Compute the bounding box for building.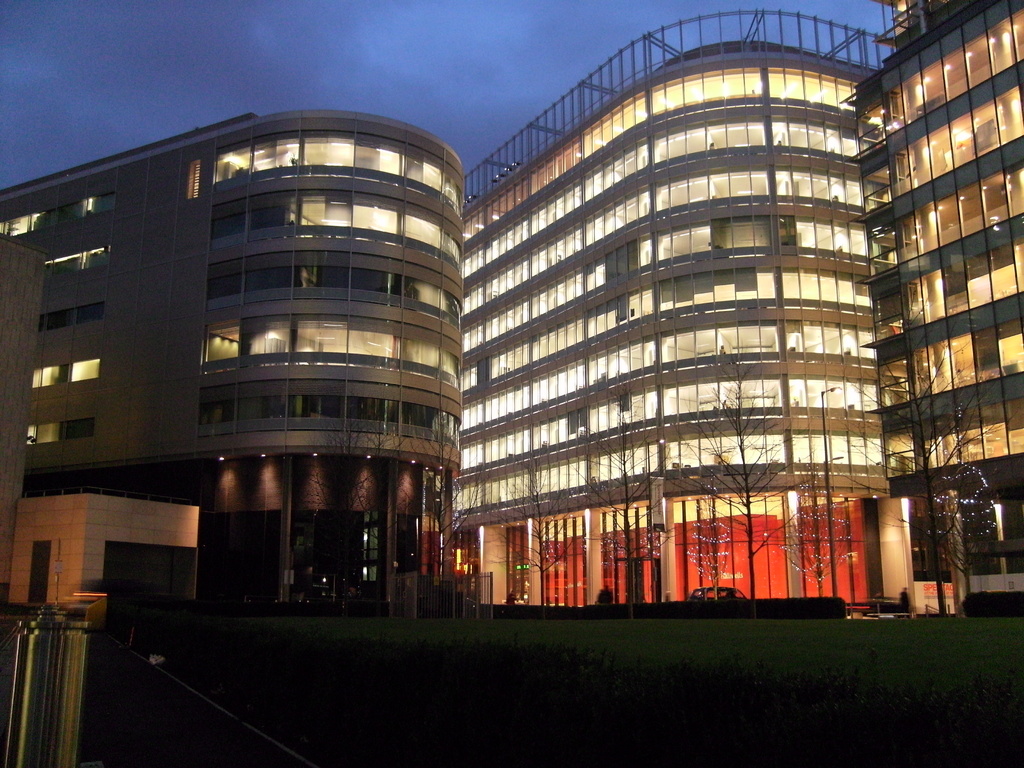
box(451, 8, 907, 609).
